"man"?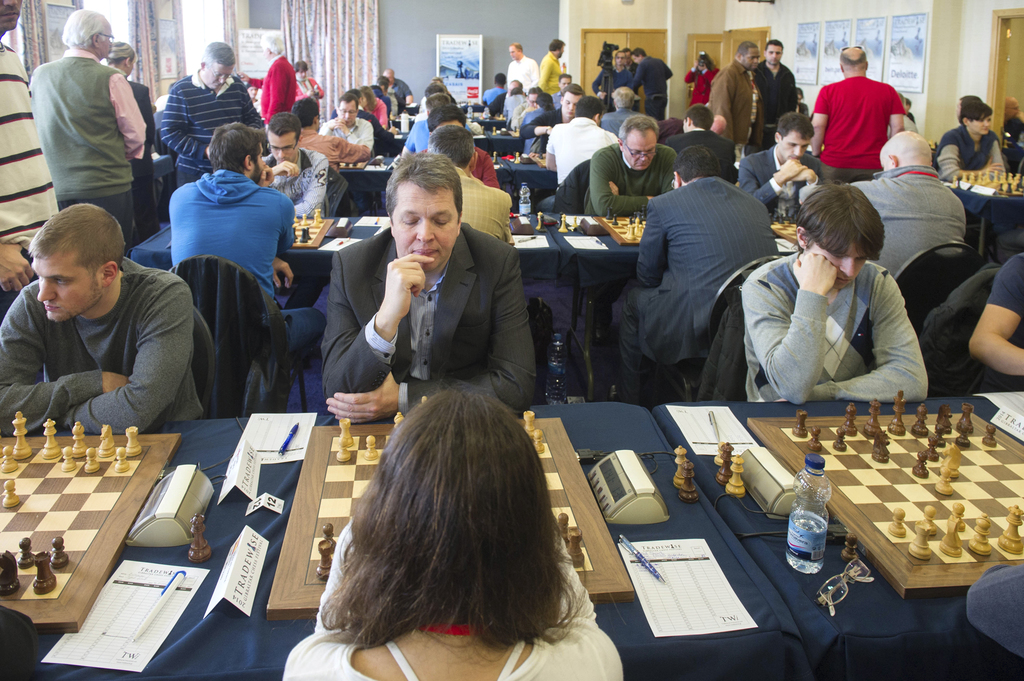
[600,88,634,136]
